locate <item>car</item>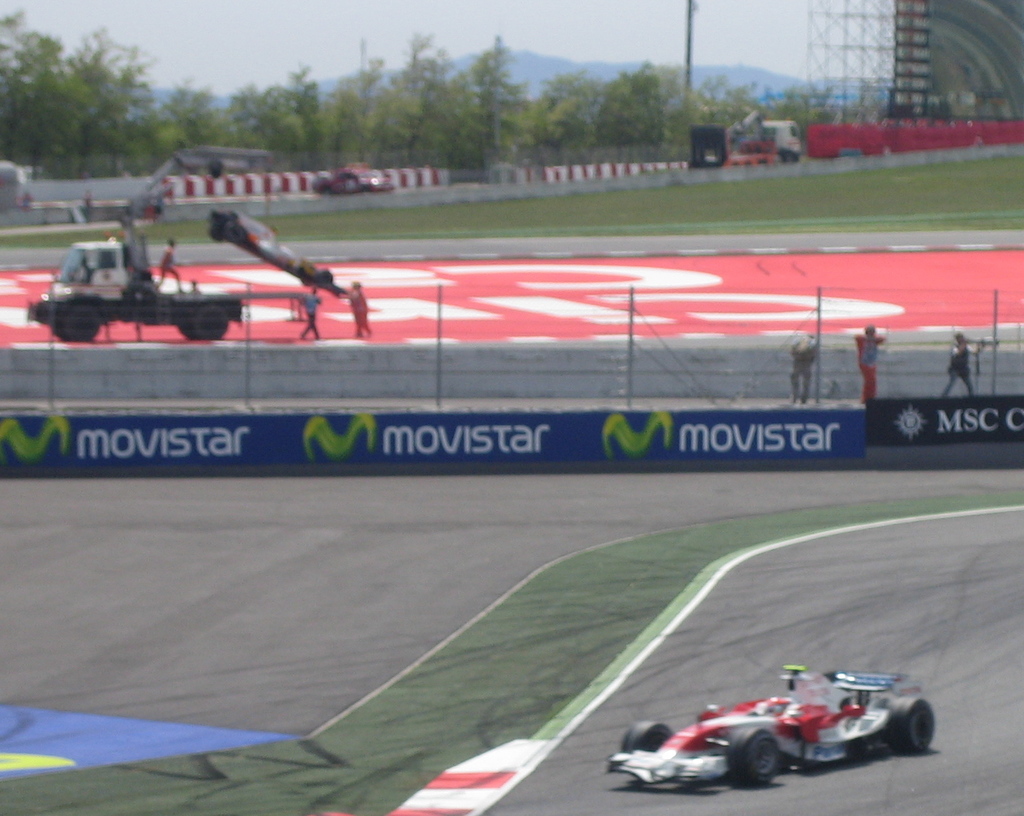
locate(314, 163, 394, 194)
